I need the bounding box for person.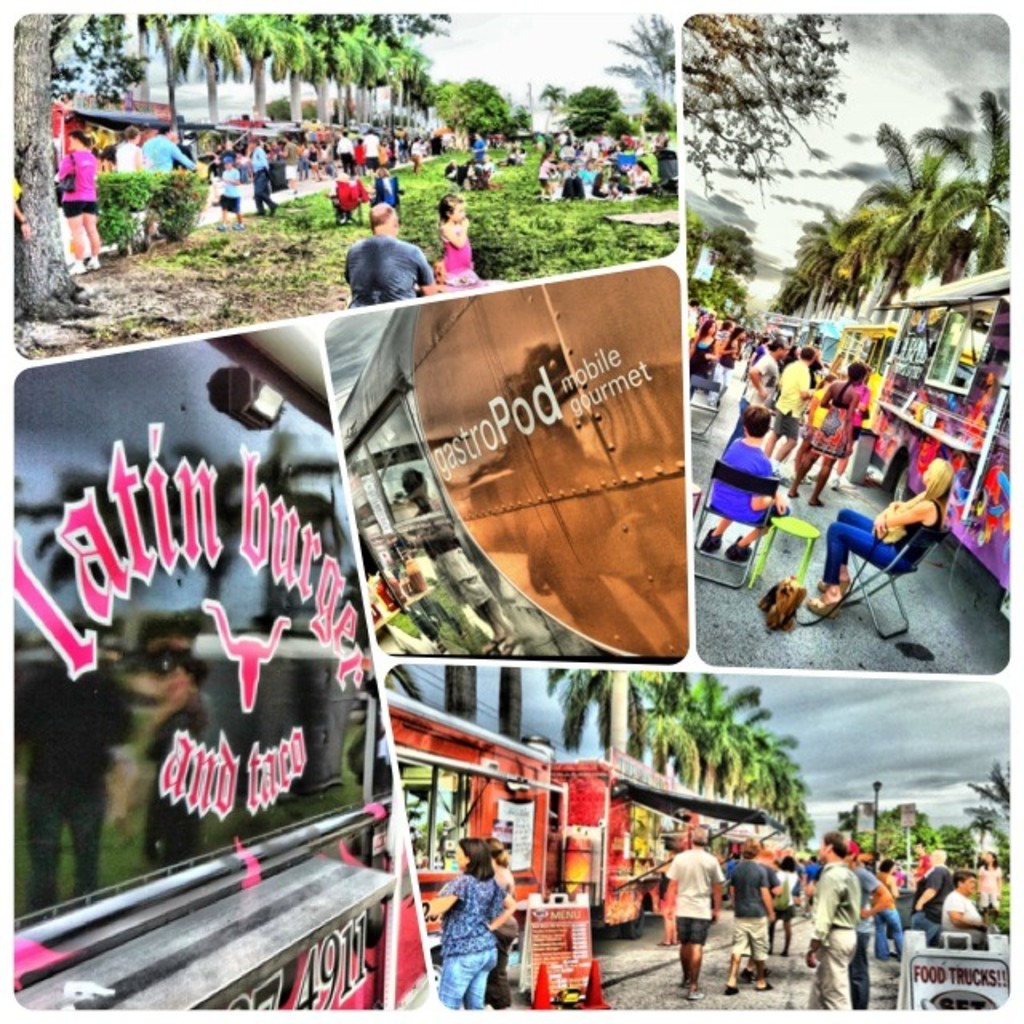
Here it is: rect(944, 867, 1010, 946).
